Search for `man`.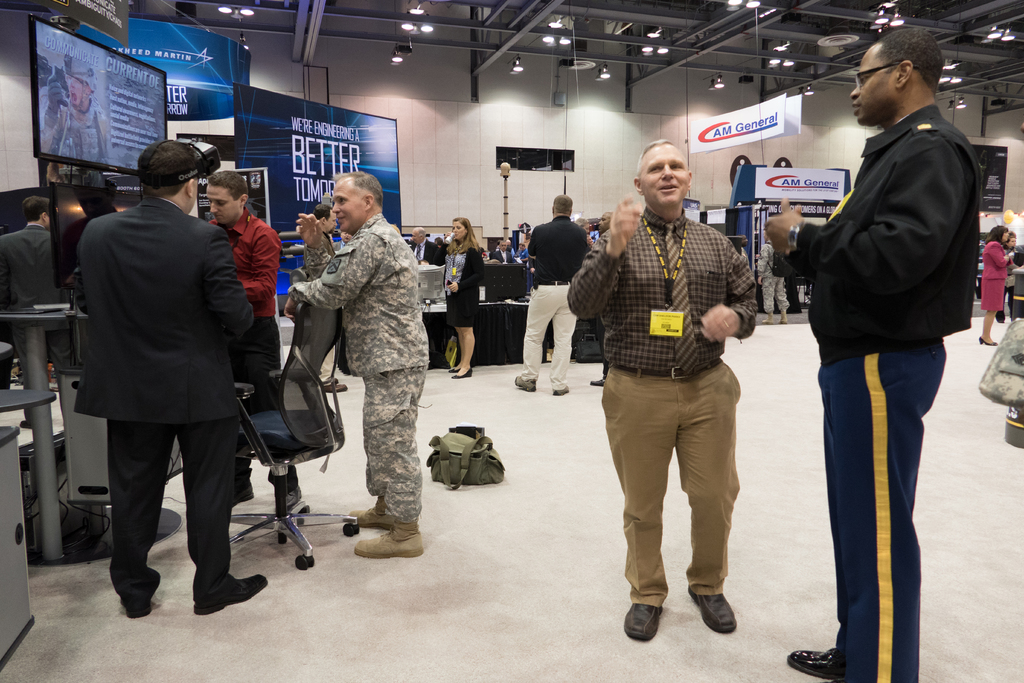
Found at box(74, 142, 248, 617).
